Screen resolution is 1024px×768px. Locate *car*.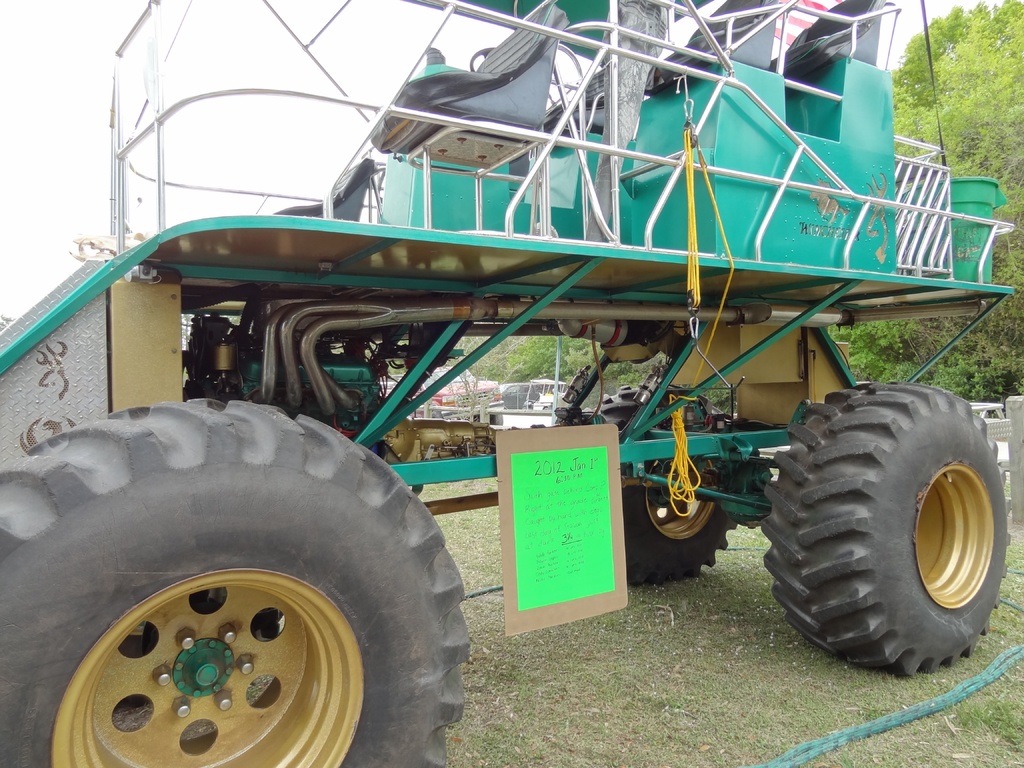
(x1=408, y1=367, x2=504, y2=426).
